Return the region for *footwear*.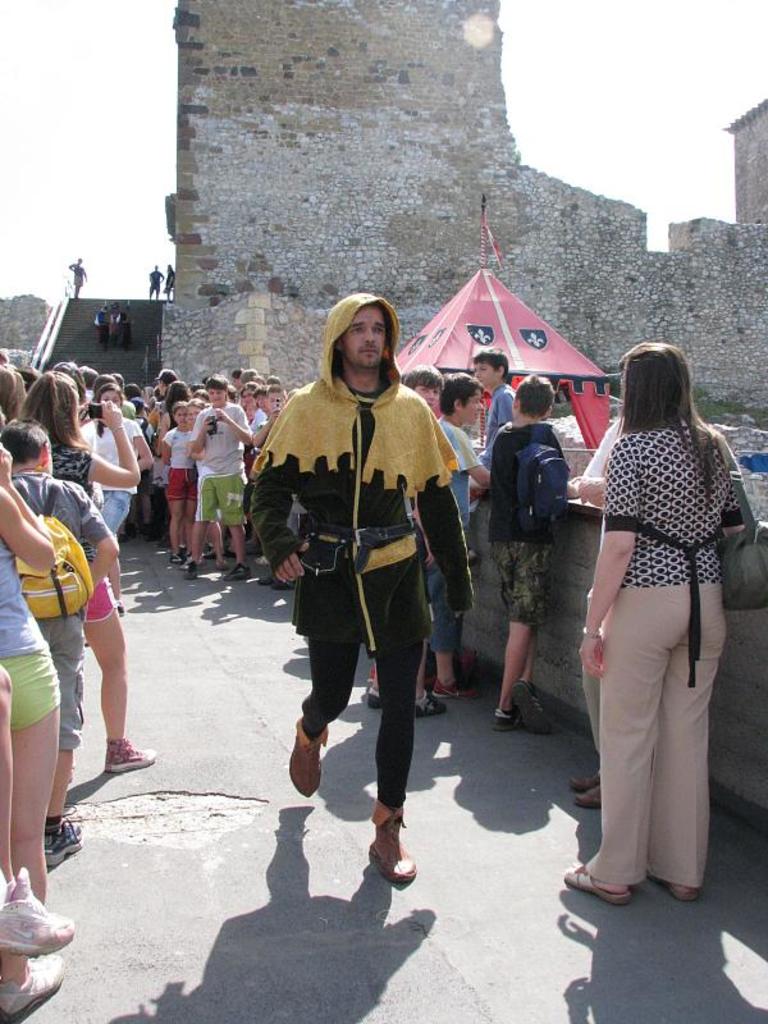
l=0, t=957, r=67, b=1015.
